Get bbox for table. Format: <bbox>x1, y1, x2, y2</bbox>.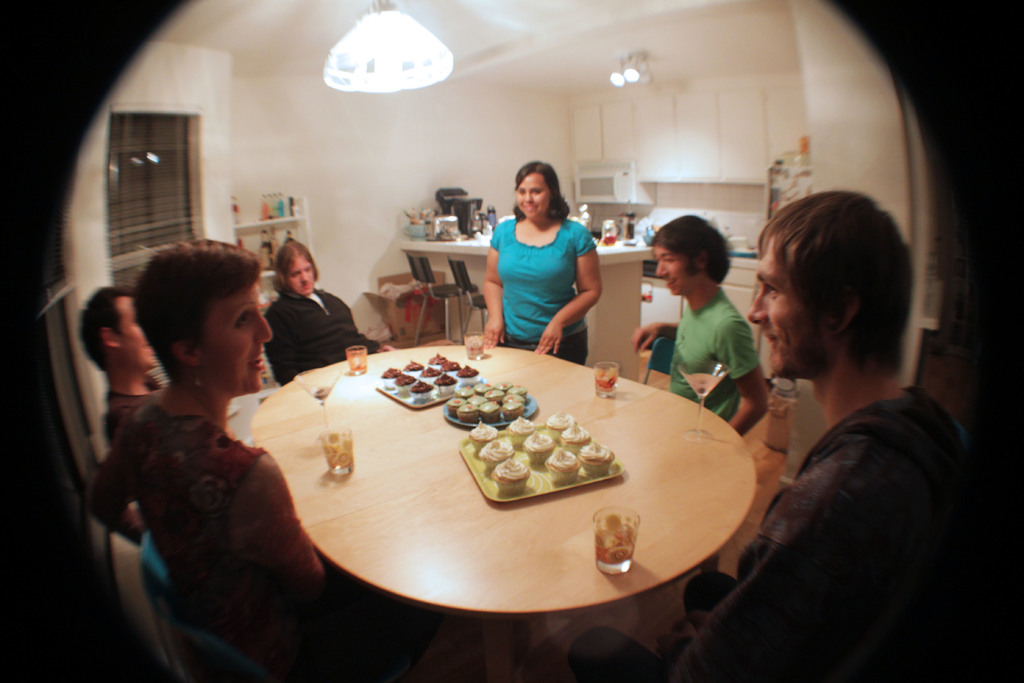
<bbox>400, 228, 653, 379</bbox>.
